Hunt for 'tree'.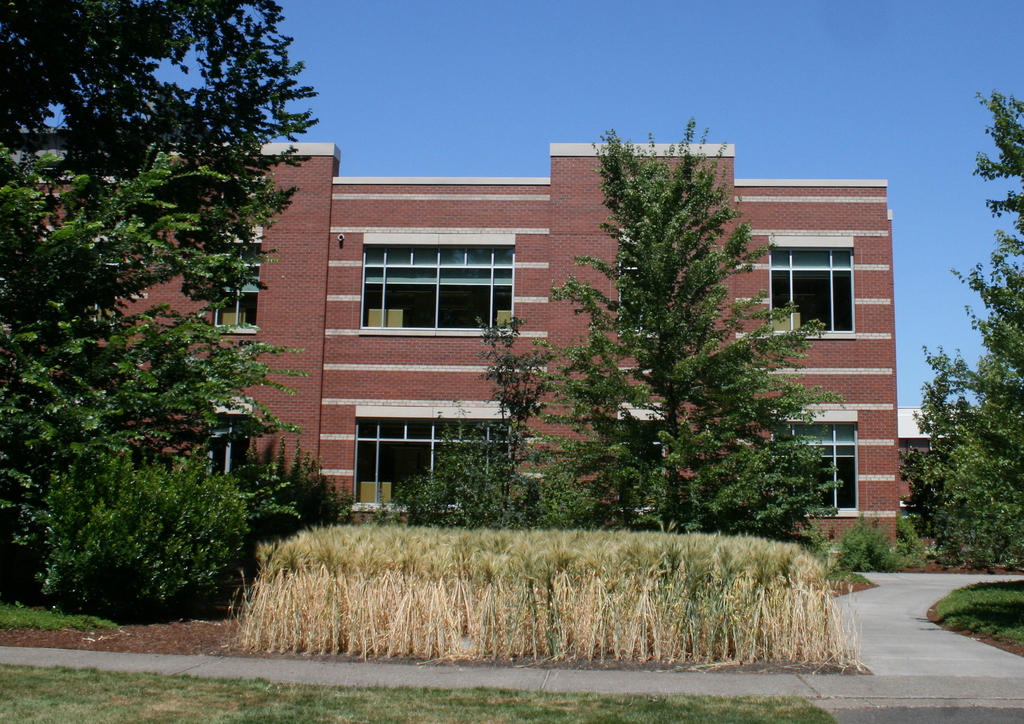
Hunted down at 519/134/868/553.
